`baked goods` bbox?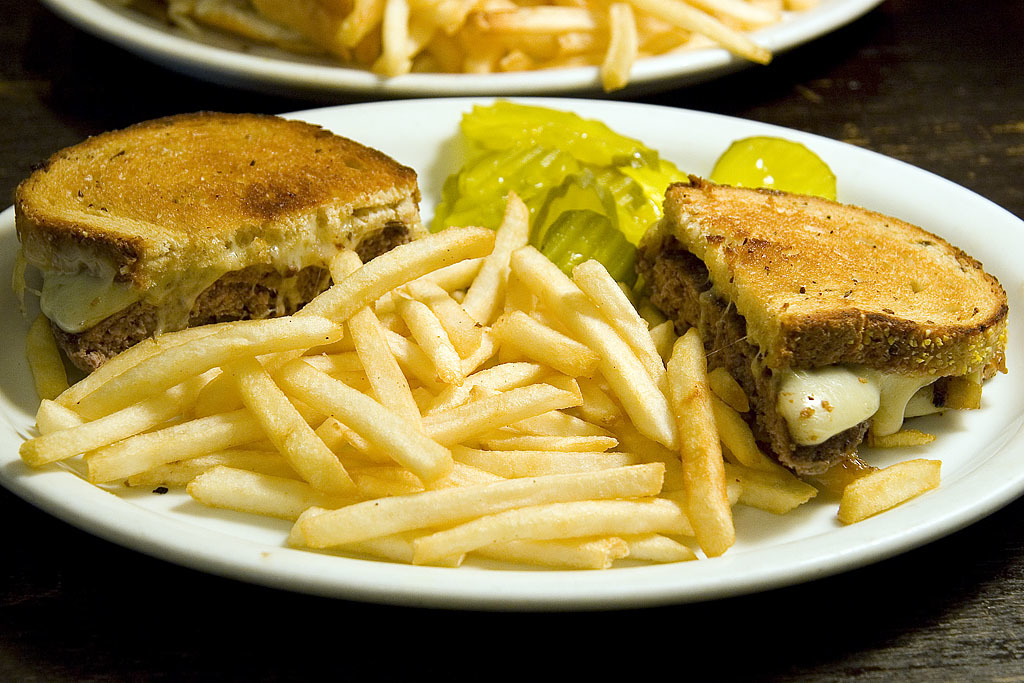
crop(663, 164, 1004, 462)
